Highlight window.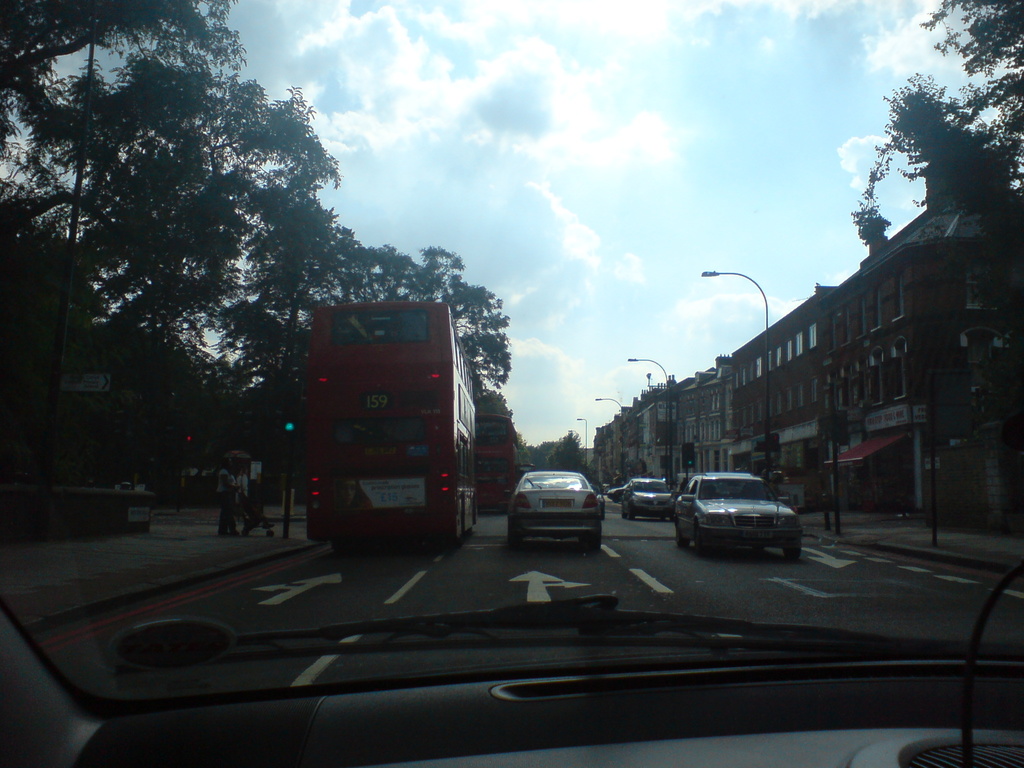
Highlighted region: 743/370/744/387.
